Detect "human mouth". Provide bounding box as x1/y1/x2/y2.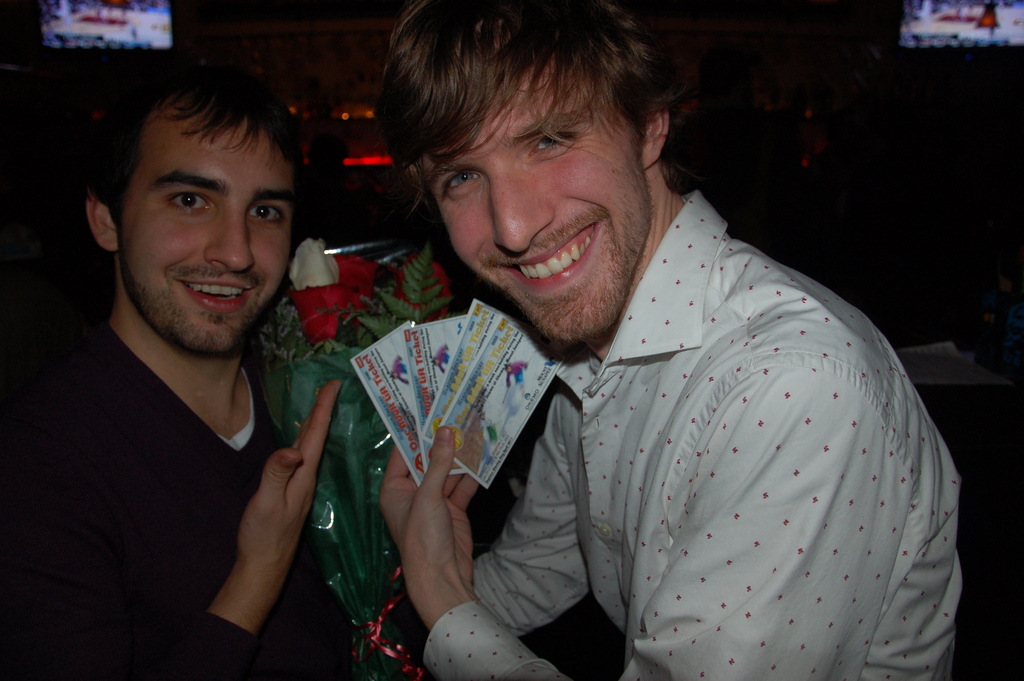
497/221/605/295.
